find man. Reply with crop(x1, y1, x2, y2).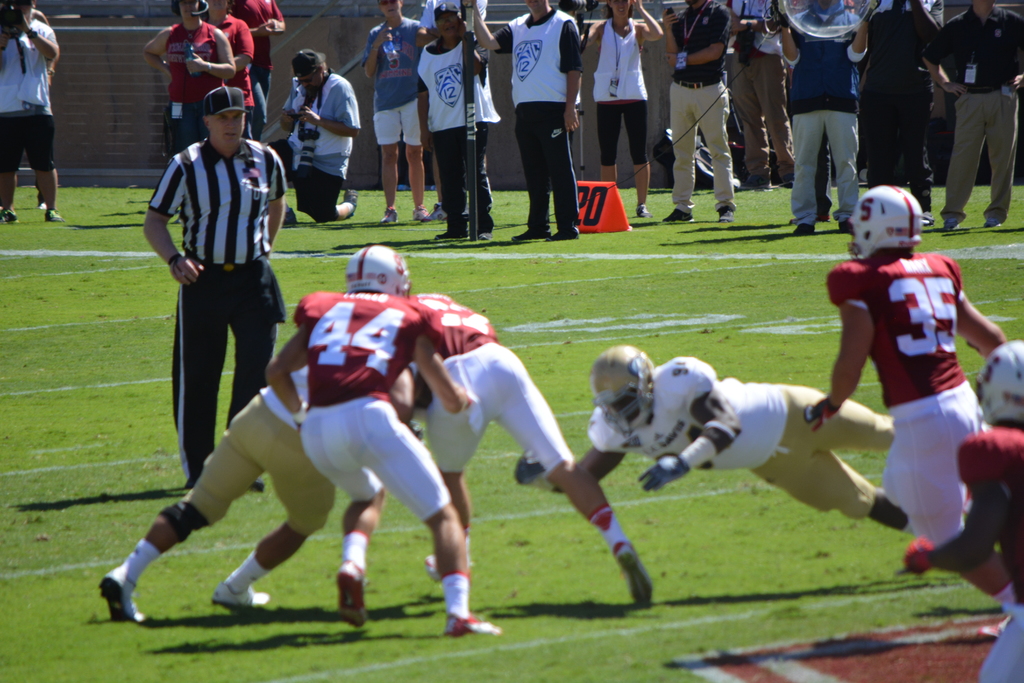
crop(264, 242, 497, 639).
